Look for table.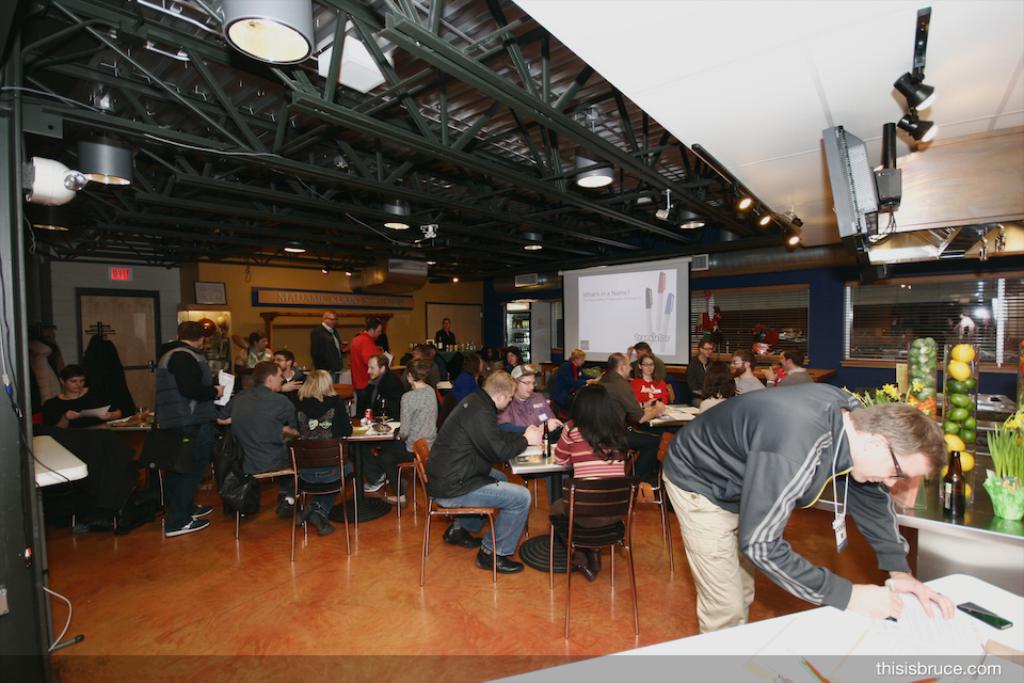
Found: {"x1": 336, "y1": 383, "x2": 355, "y2": 403}.
